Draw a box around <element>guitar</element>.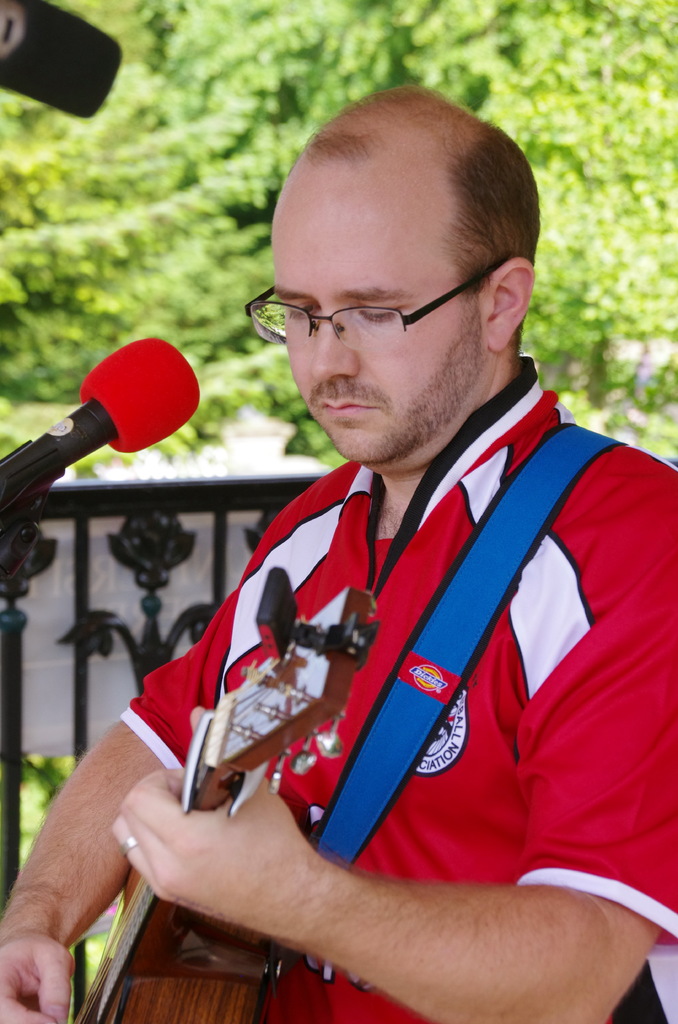
detection(63, 566, 376, 1023).
